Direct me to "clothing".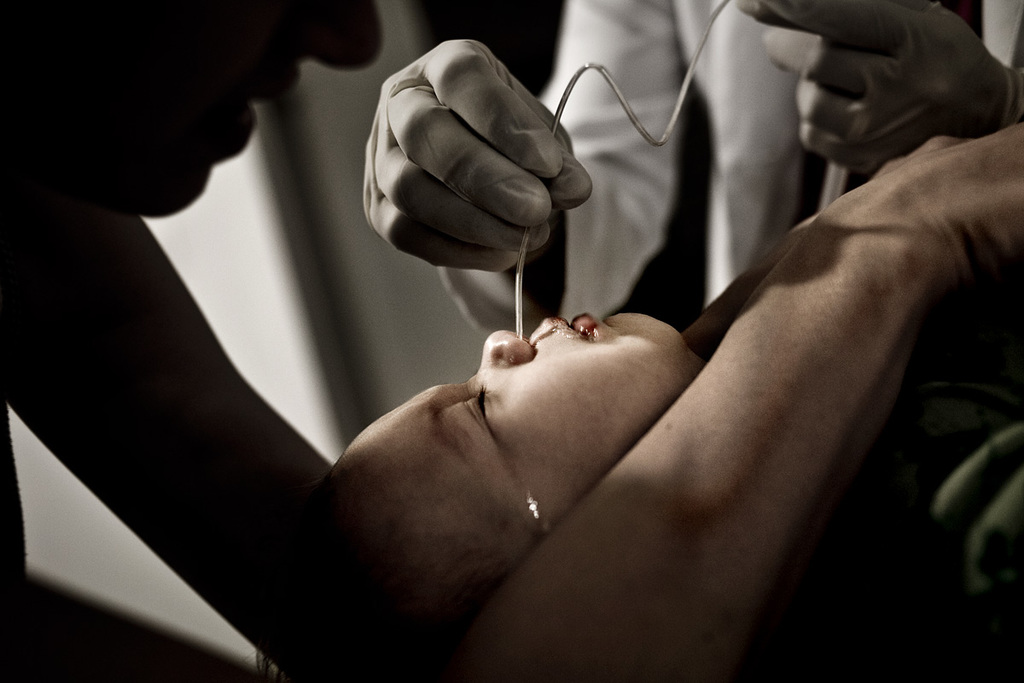
Direction: (440, 0, 1023, 323).
